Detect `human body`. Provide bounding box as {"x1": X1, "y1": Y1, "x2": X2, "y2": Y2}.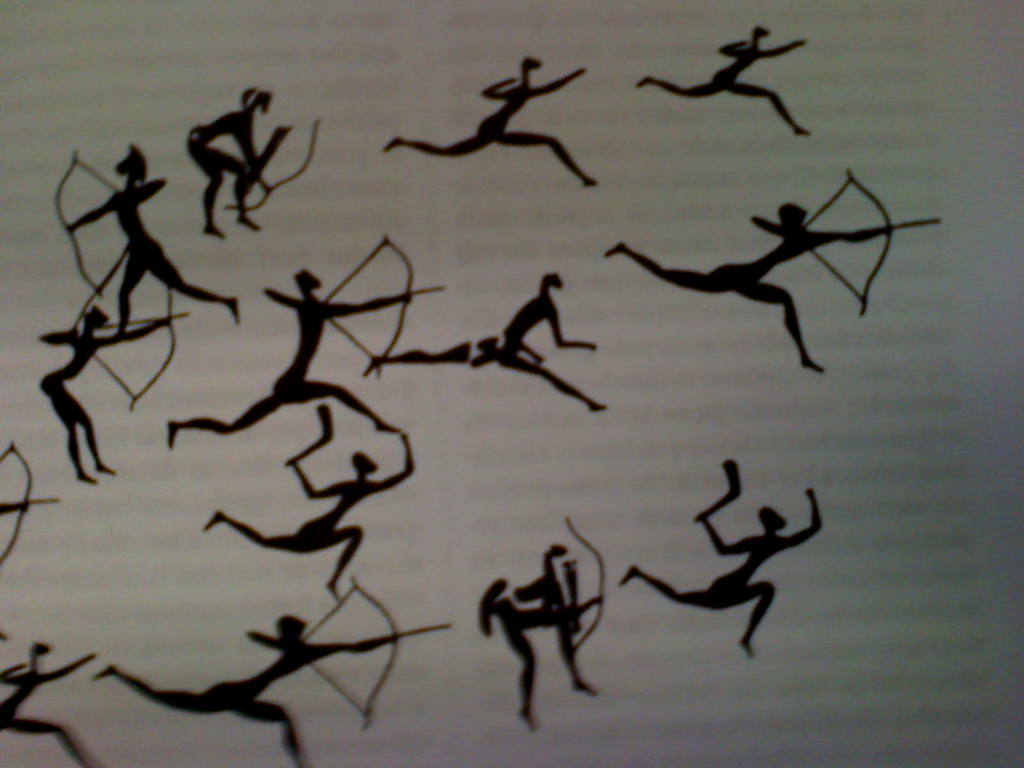
{"x1": 171, "y1": 270, "x2": 413, "y2": 436}.
